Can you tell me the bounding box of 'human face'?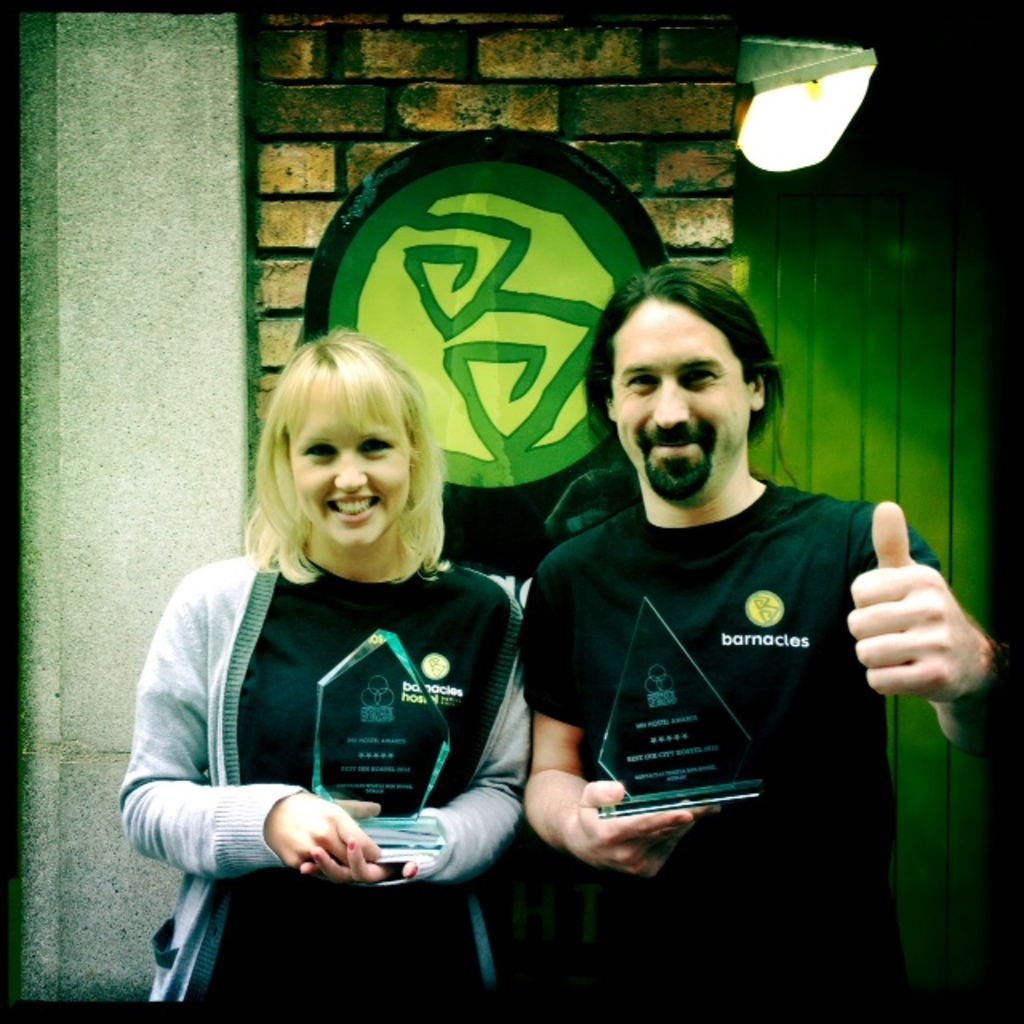
BBox(298, 395, 410, 549).
